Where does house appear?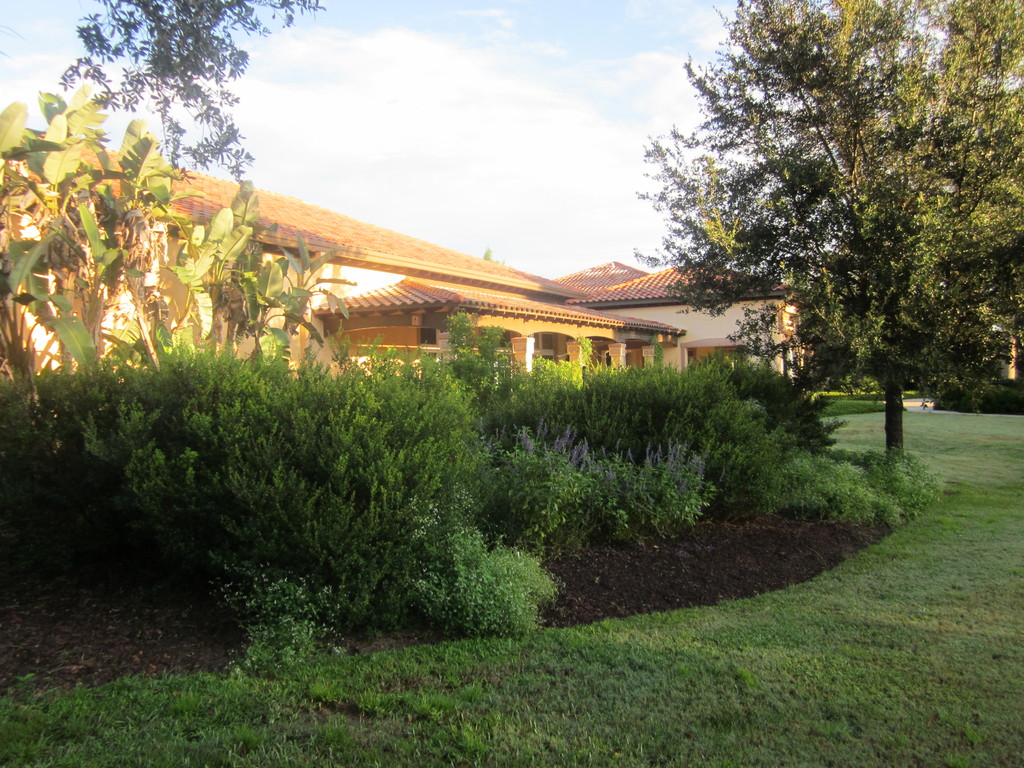
Appears at 161:171:813:388.
